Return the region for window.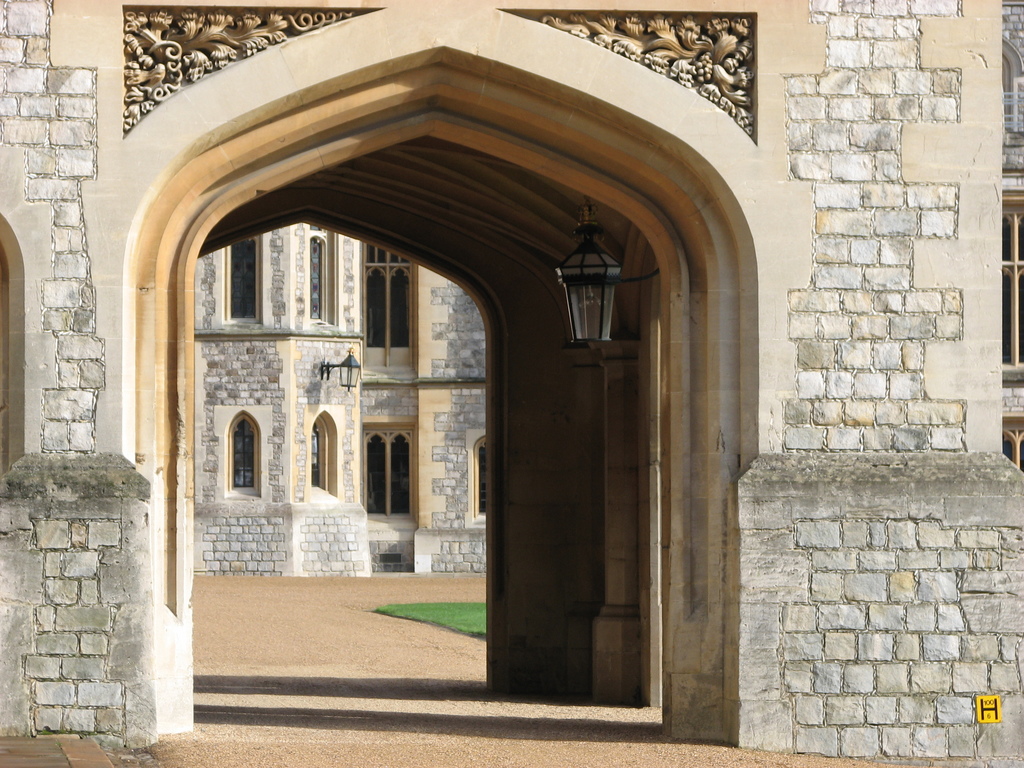
[left=231, top=237, right=257, bottom=315].
